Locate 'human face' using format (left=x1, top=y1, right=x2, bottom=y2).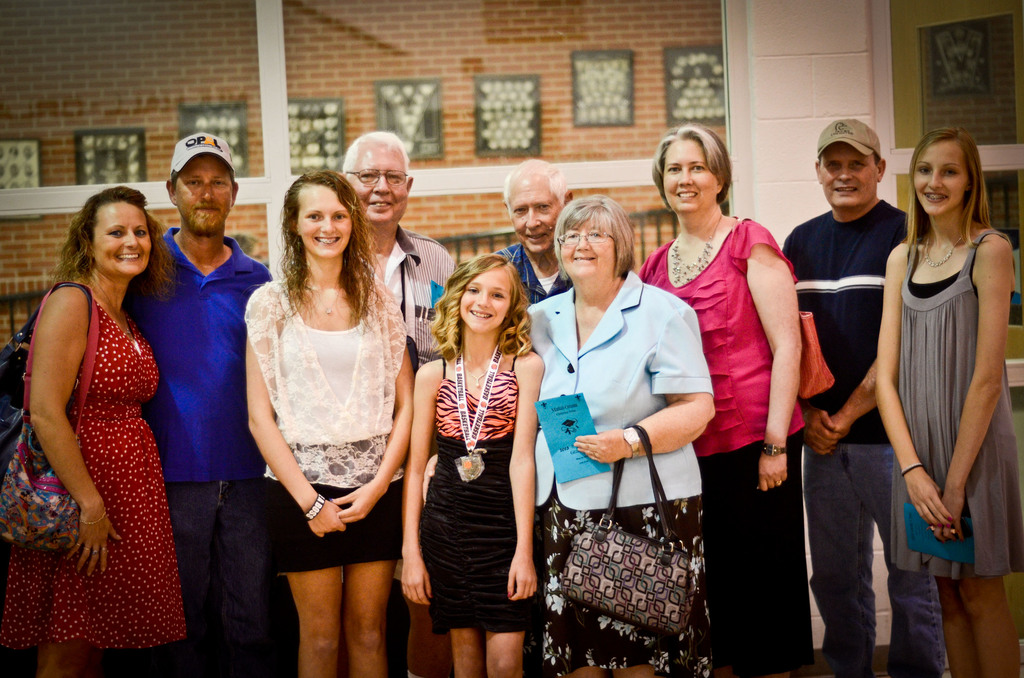
(left=175, top=156, right=231, bottom=236).
